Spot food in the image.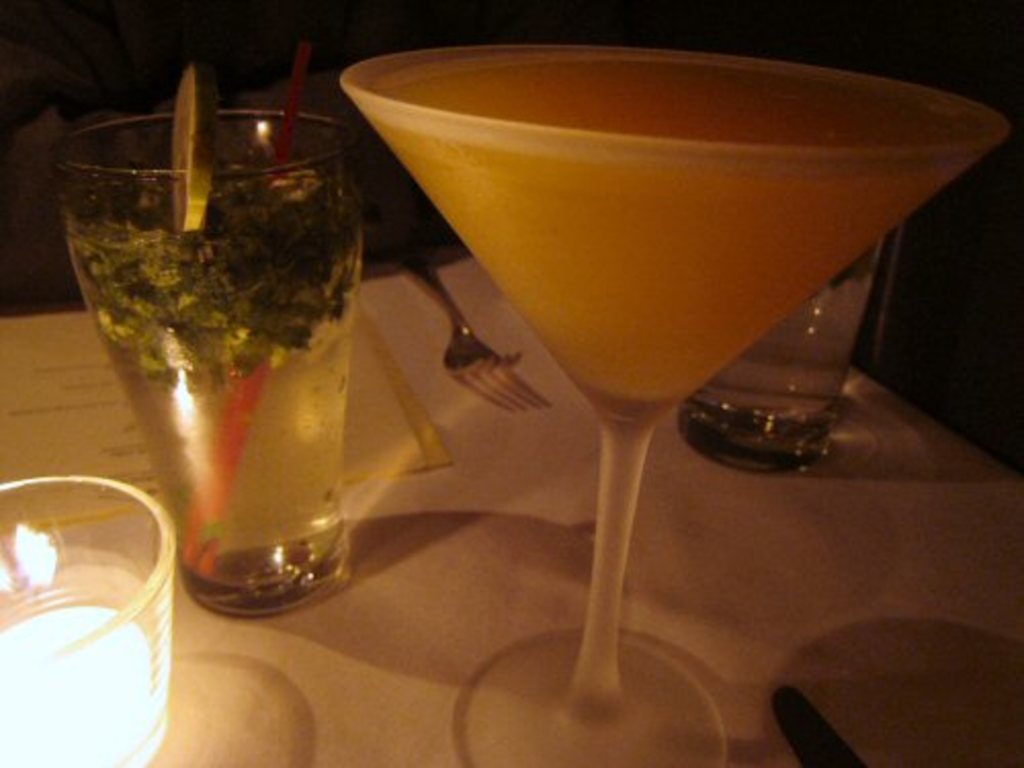
food found at select_region(397, 33, 944, 555).
